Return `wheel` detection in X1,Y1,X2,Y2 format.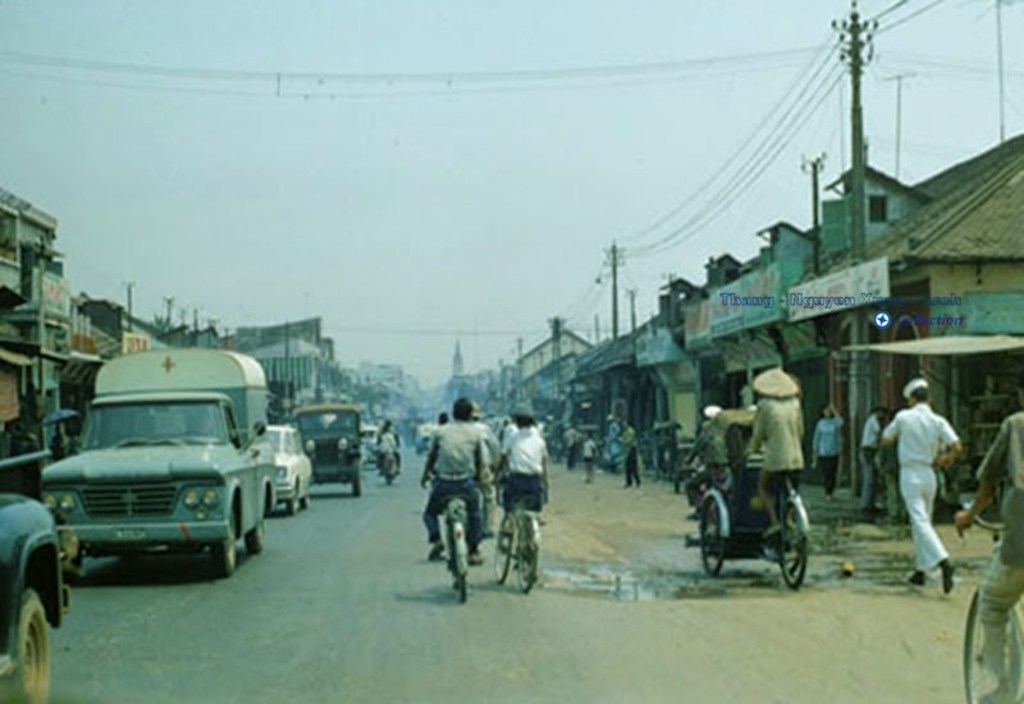
301,489,310,507.
